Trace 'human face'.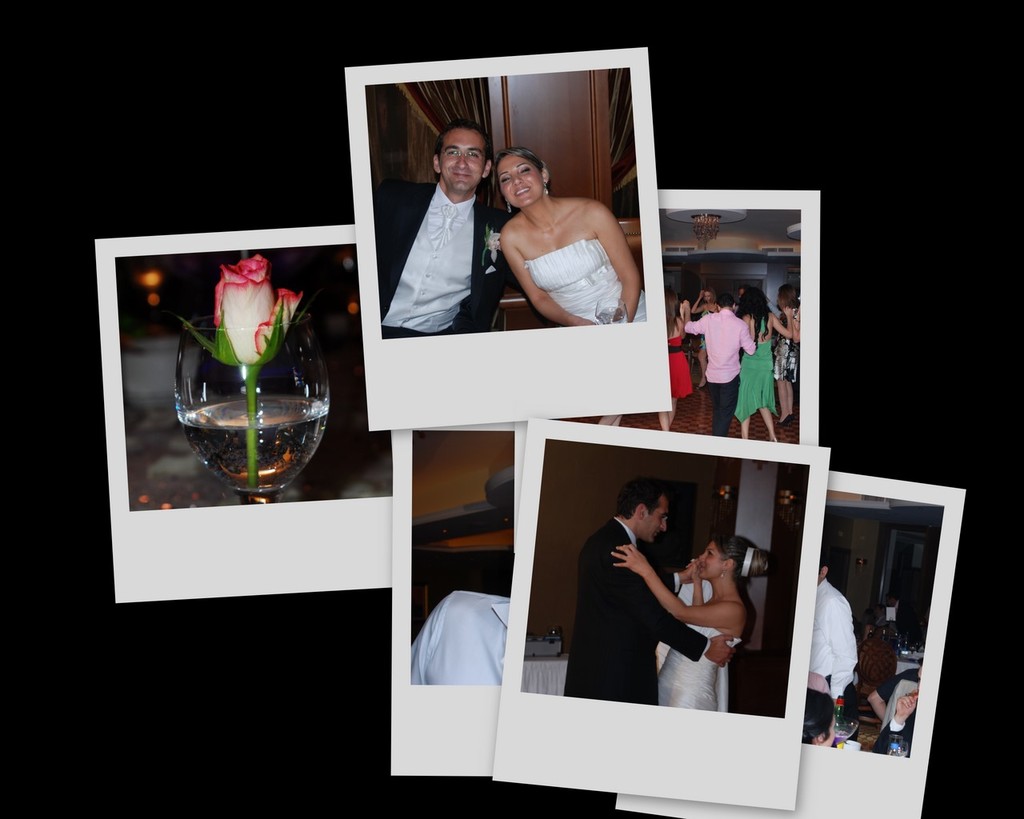
Traced to bbox(443, 130, 486, 191).
